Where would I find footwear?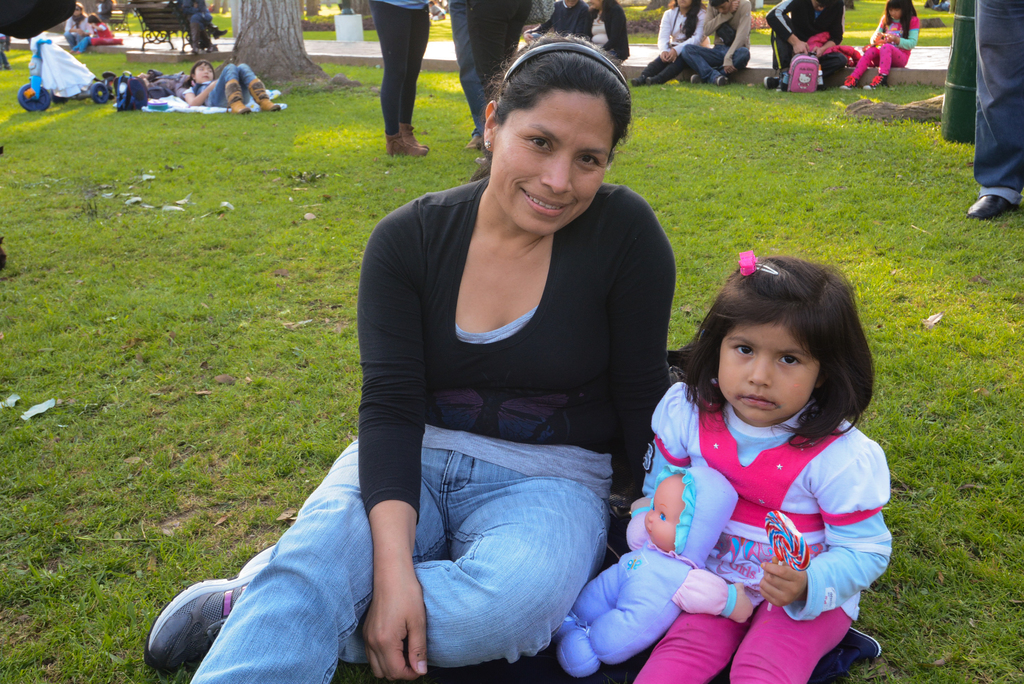
At 246 79 282 111.
